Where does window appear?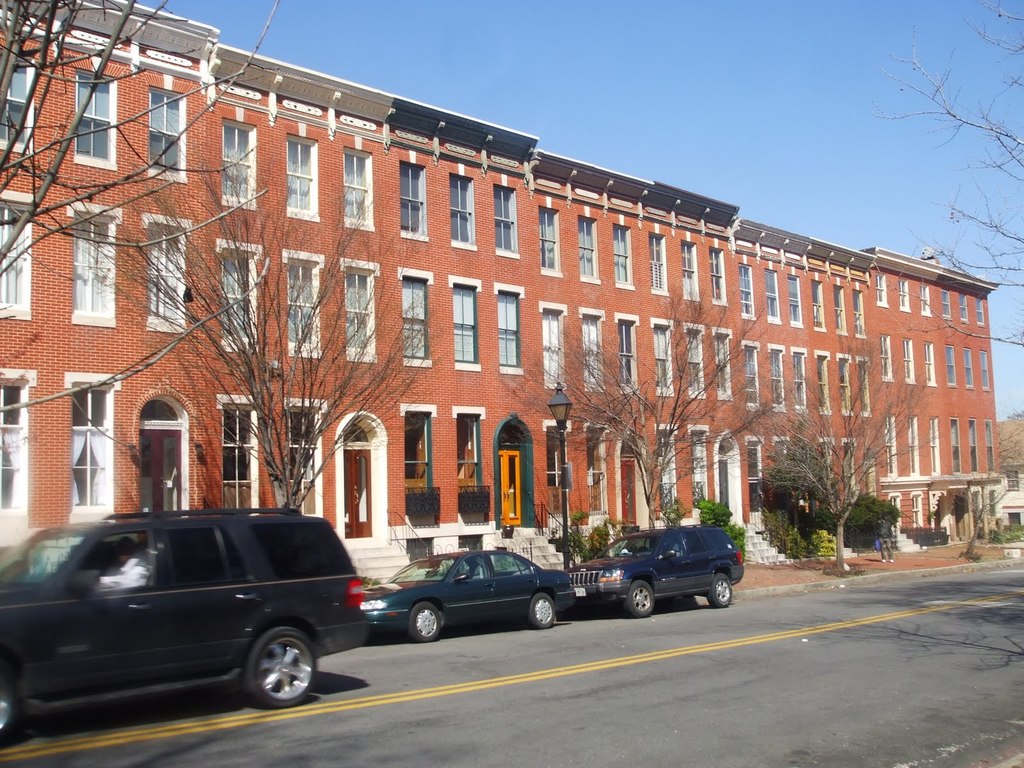
Appears at [x1=834, y1=358, x2=852, y2=415].
